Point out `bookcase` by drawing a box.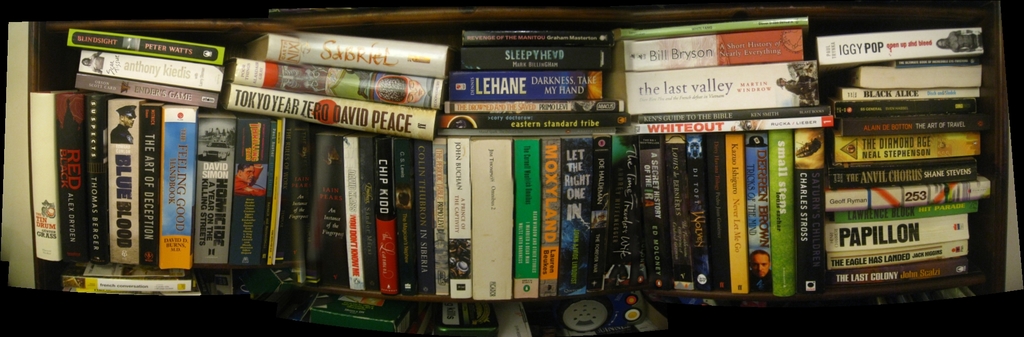
0:0:1023:336.
